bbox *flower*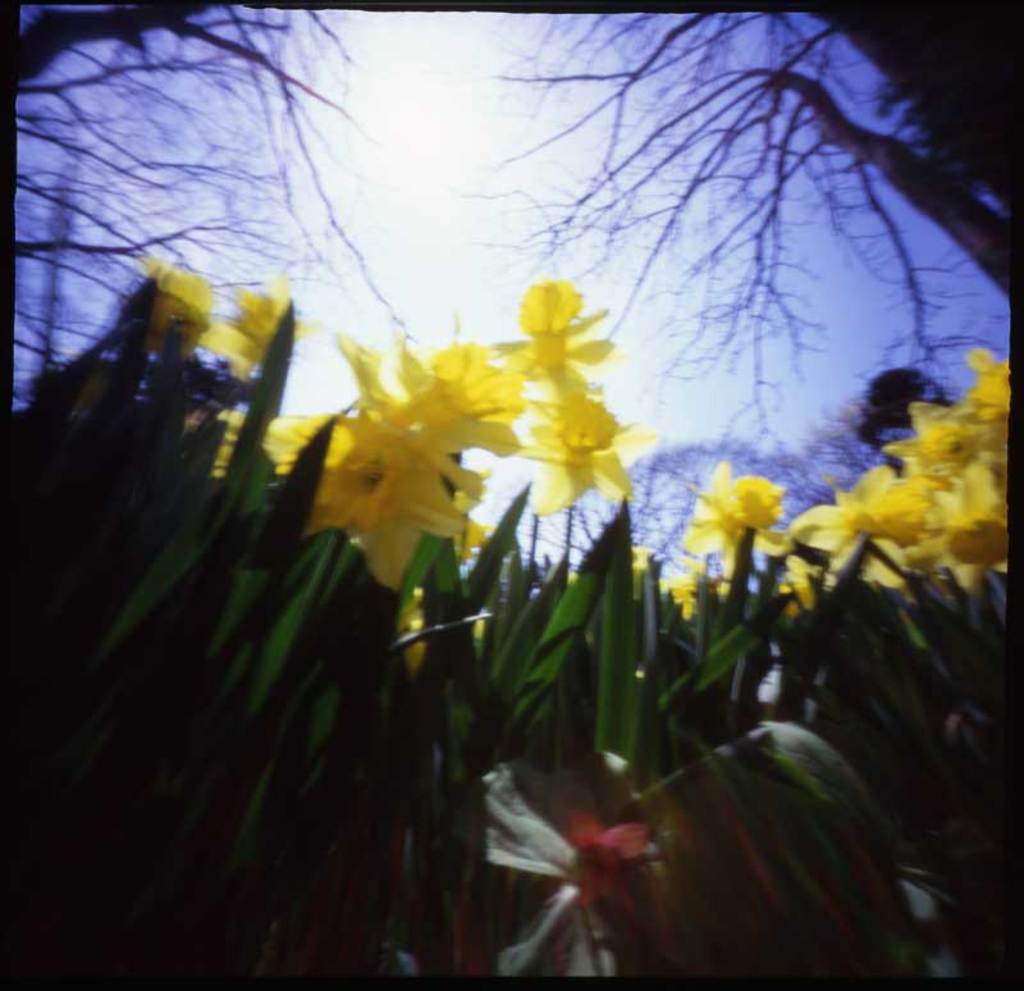
region(197, 273, 287, 376)
